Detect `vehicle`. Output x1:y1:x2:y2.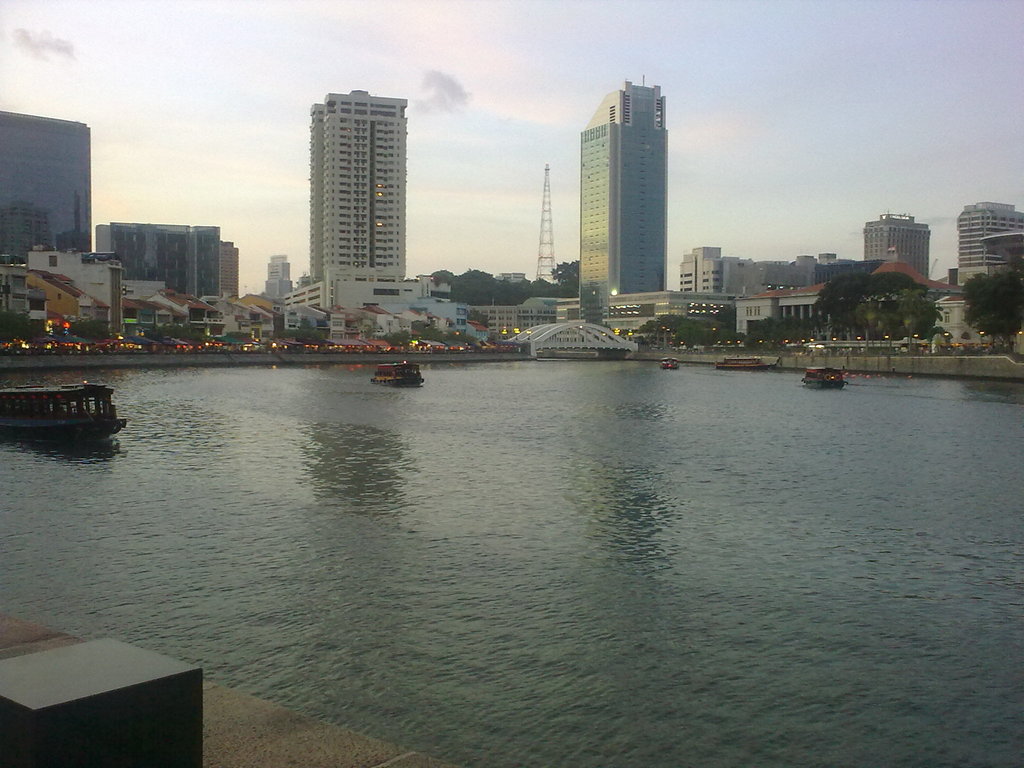
661:358:677:373.
